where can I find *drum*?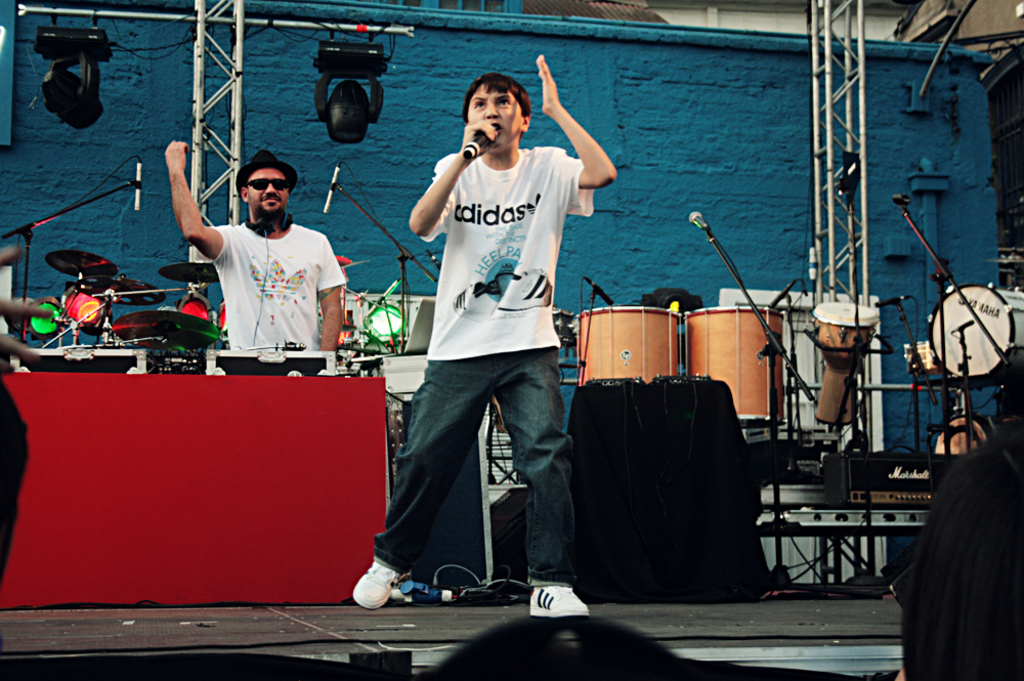
You can find it at bbox(934, 412, 997, 463).
